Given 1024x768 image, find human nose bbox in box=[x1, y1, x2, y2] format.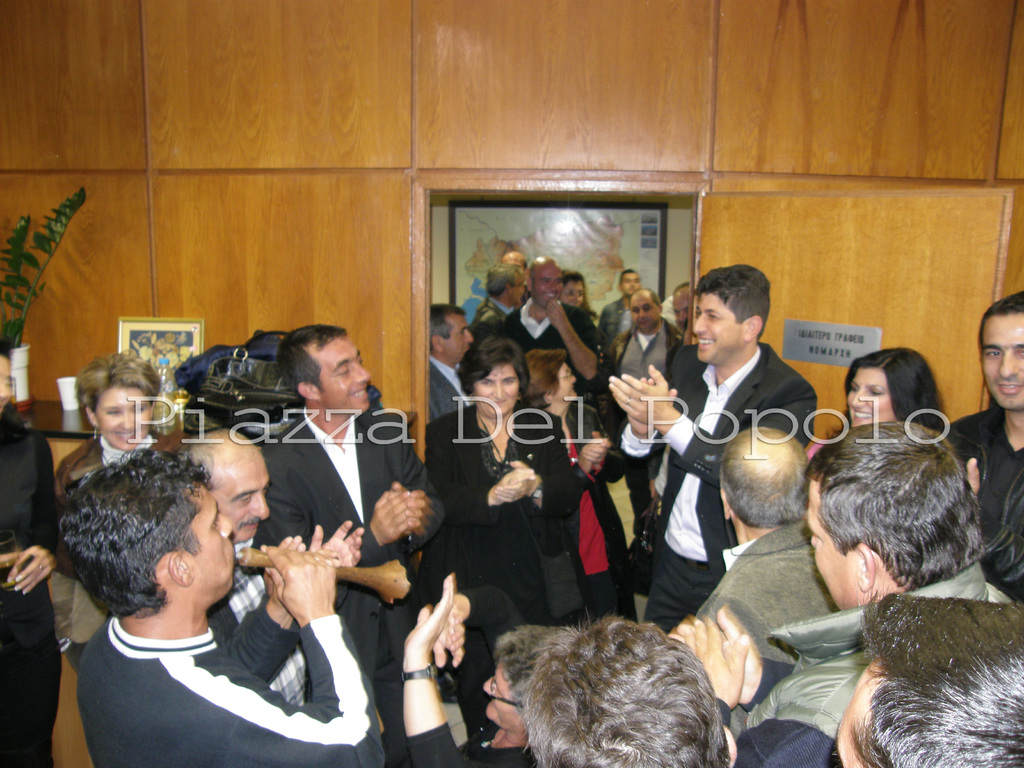
box=[852, 388, 866, 410].
